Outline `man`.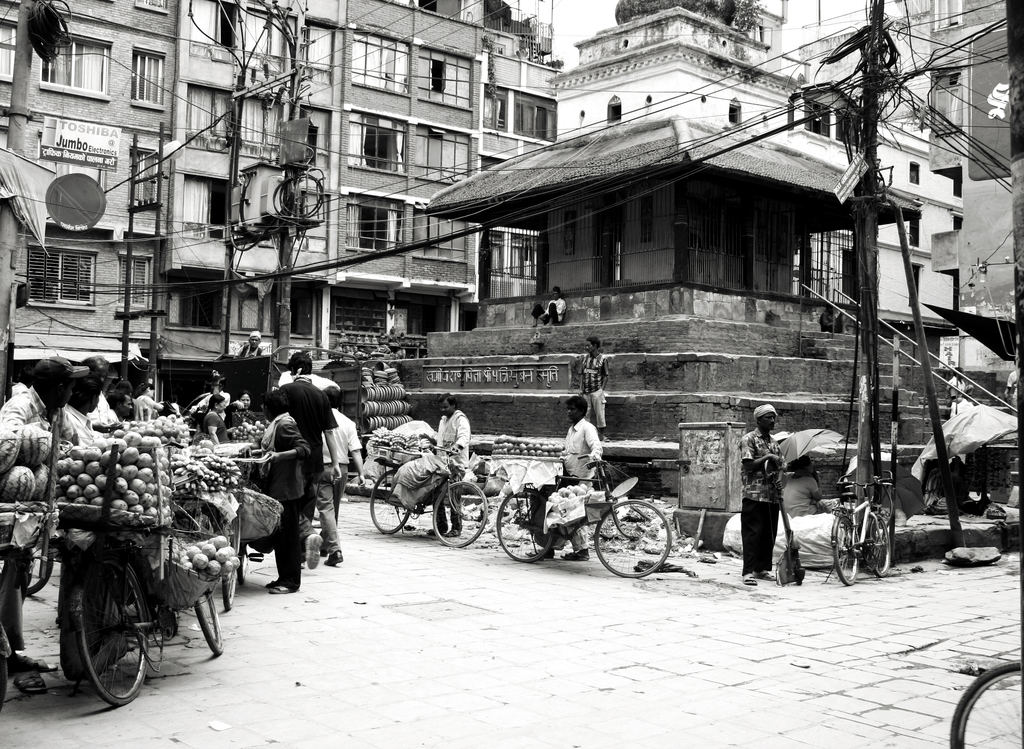
Outline: rect(945, 367, 986, 407).
